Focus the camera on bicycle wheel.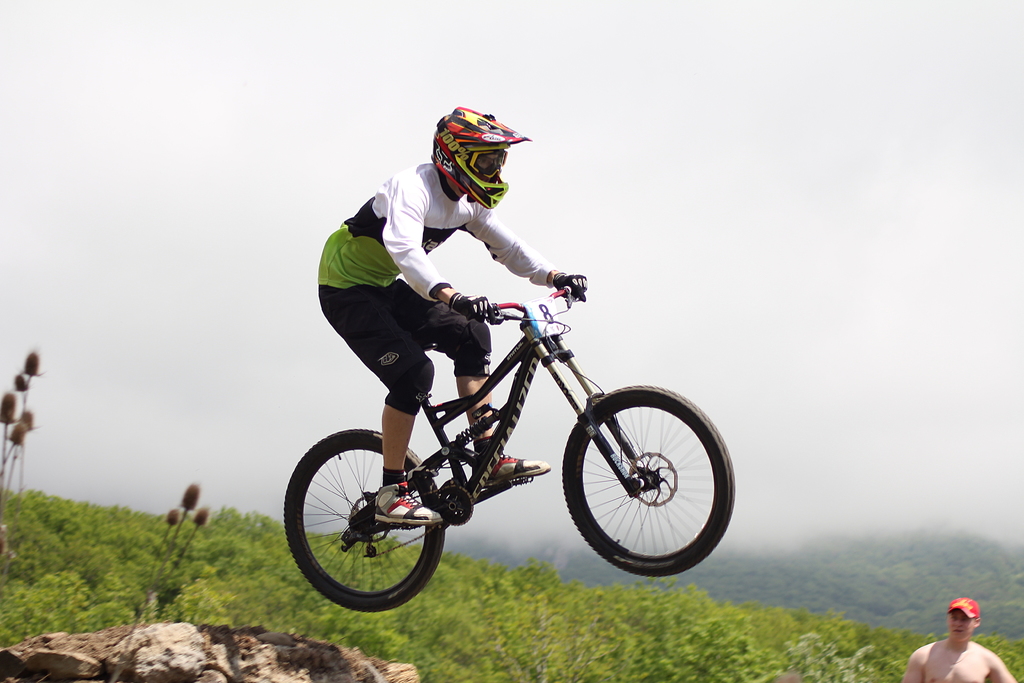
Focus region: <box>557,381,732,582</box>.
